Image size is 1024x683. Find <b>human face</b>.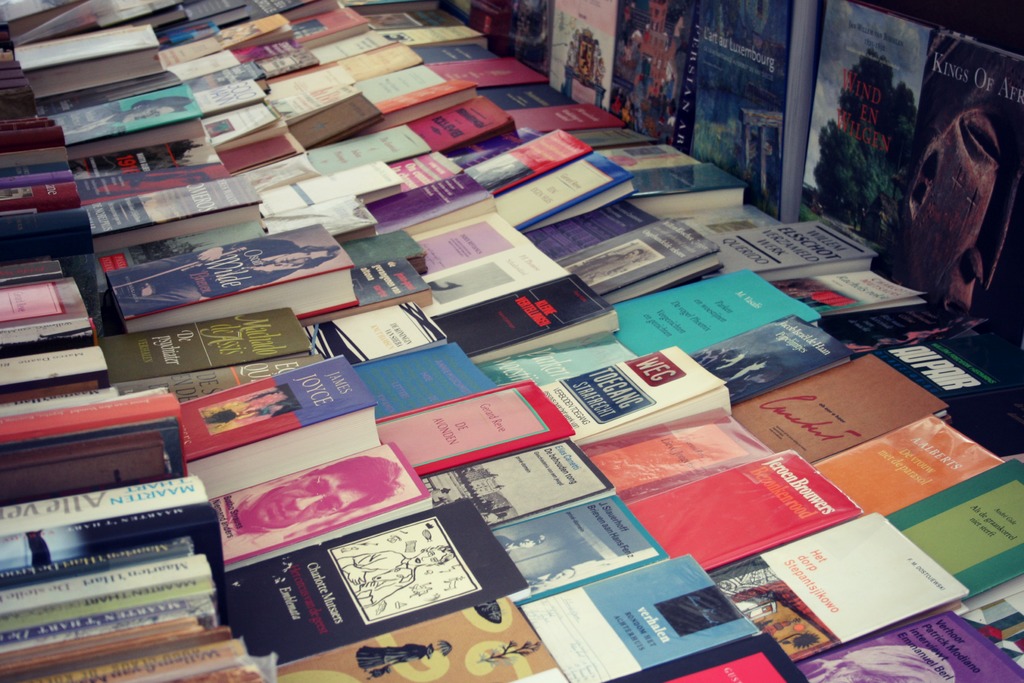
253:472:368:523.
